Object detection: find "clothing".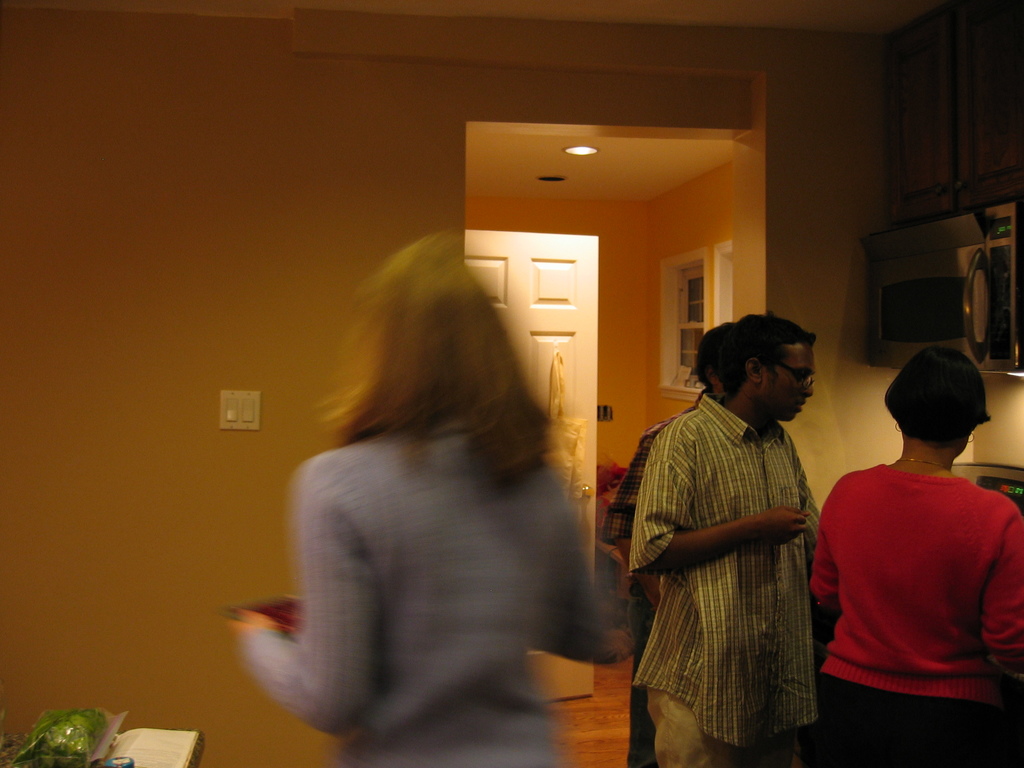
rect(600, 387, 705, 767).
